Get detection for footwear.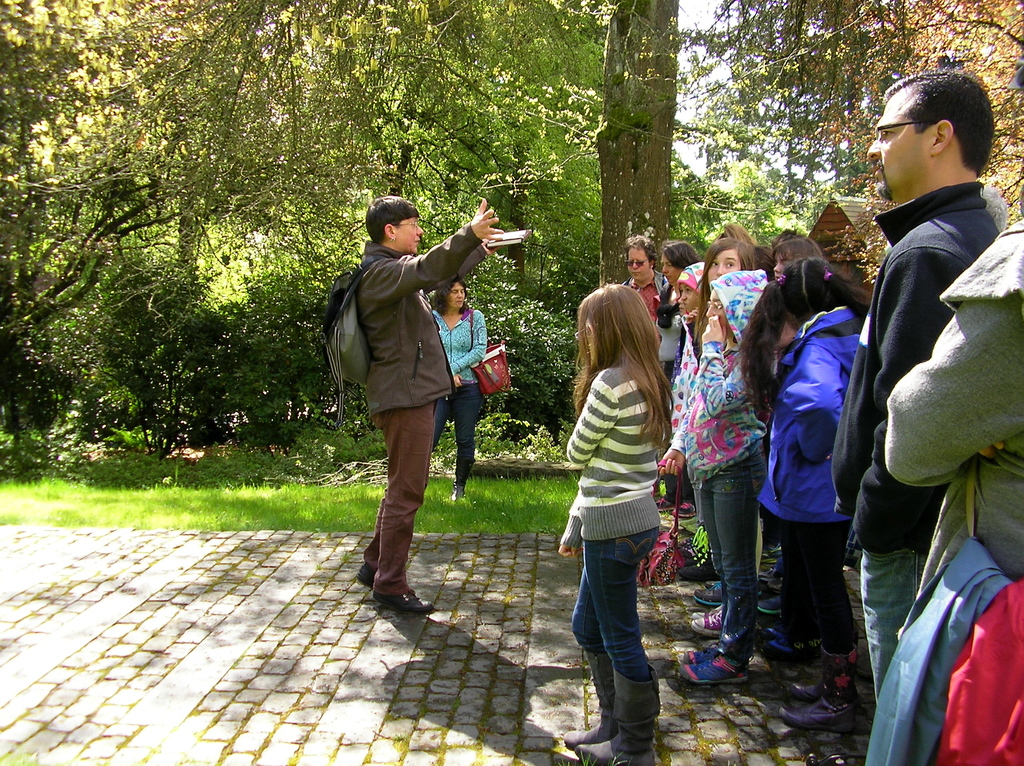
Detection: {"left": 574, "top": 671, "right": 661, "bottom": 765}.
